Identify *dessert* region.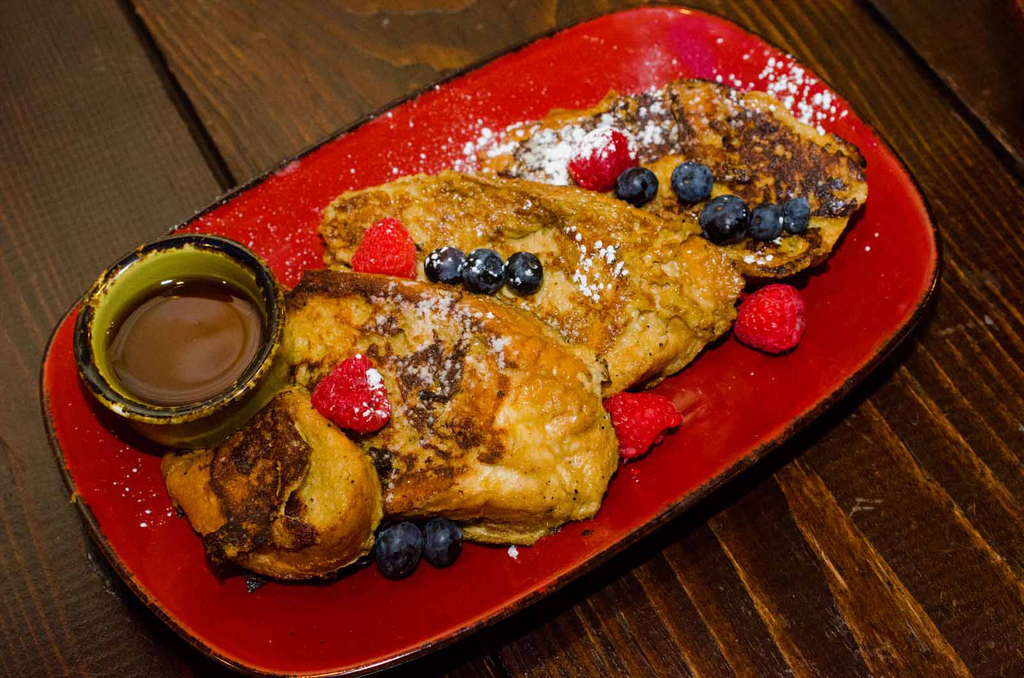
Region: 475 83 871 280.
